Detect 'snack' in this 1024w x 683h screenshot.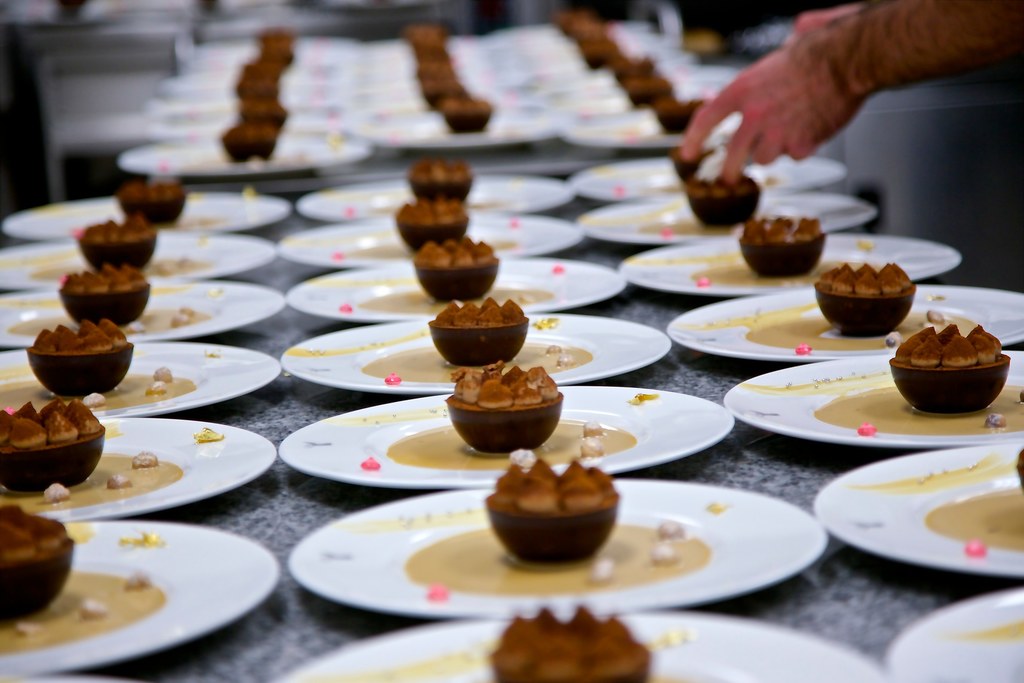
Detection: [x1=492, y1=604, x2=653, y2=682].
